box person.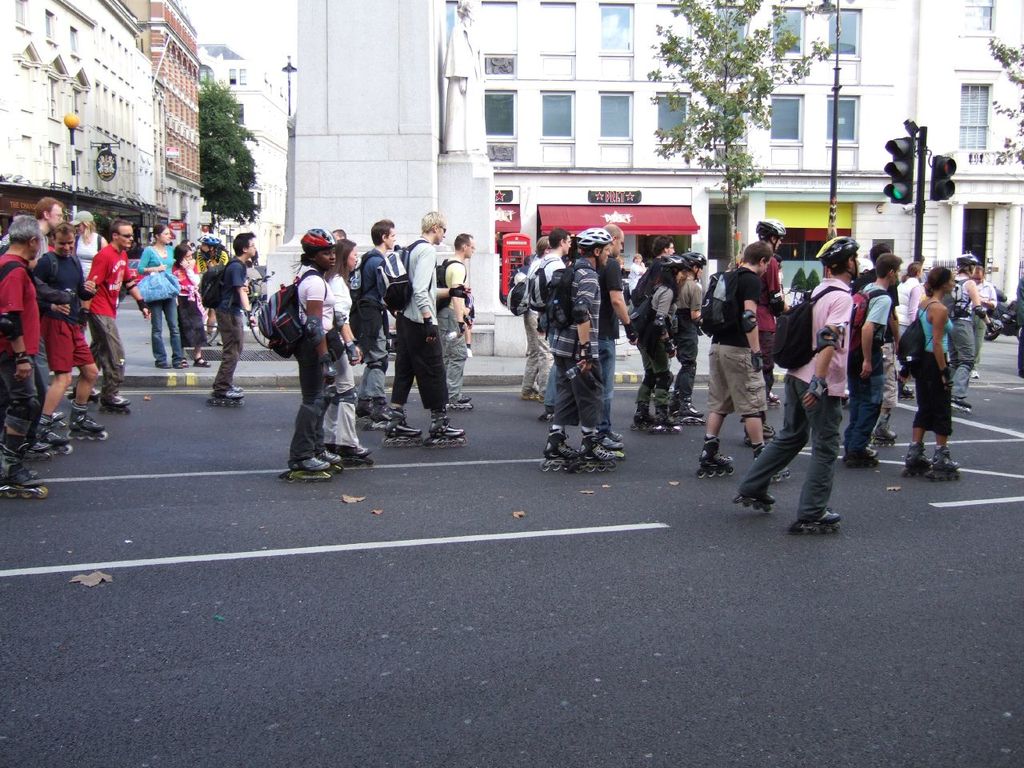
rect(206, 227, 258, 399).
